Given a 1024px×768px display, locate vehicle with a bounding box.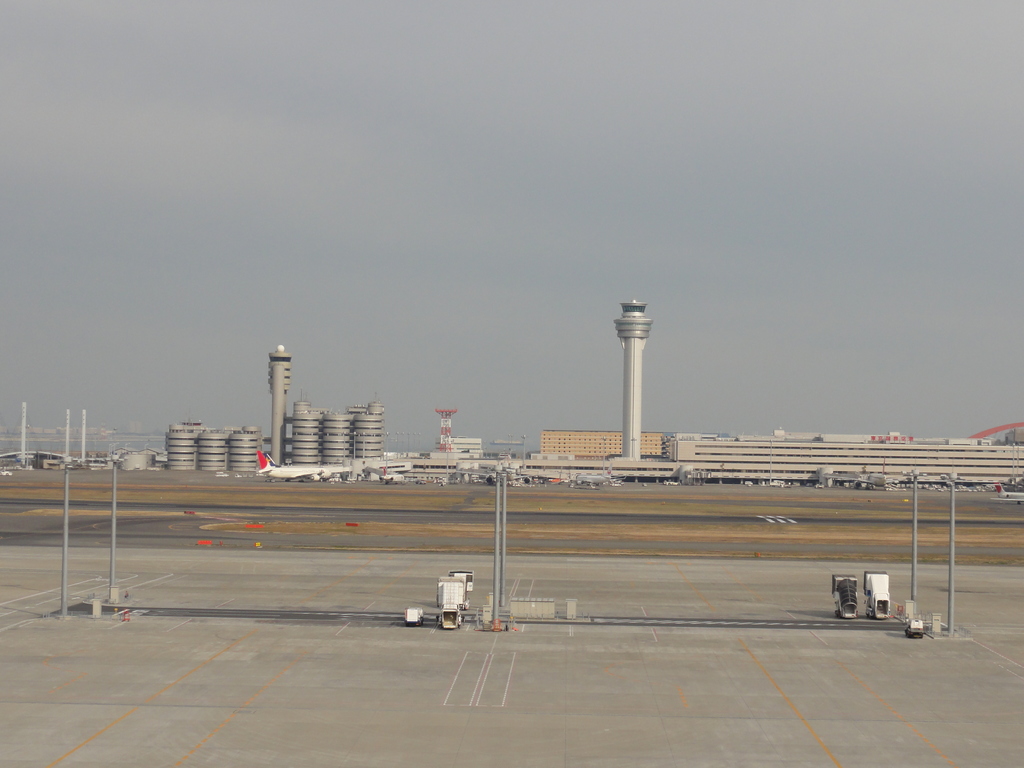
Located: crop(662, 479, 678, 486).
